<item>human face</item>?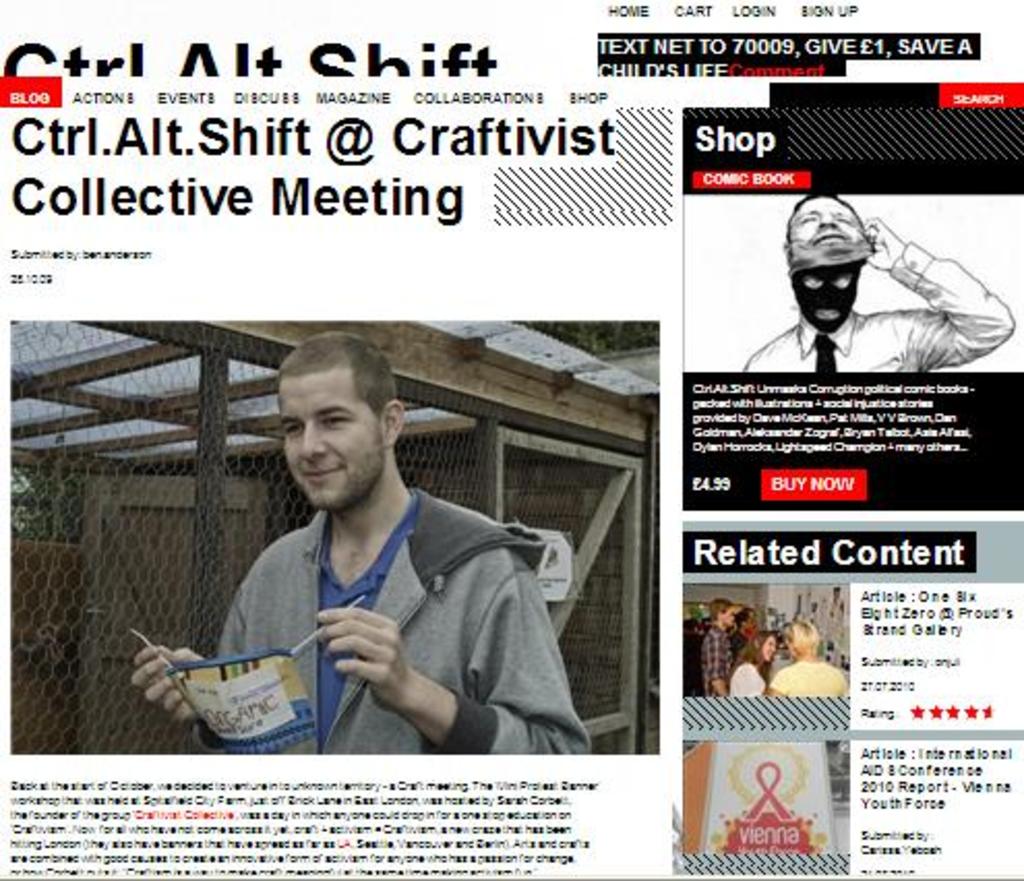
select_region(726, 608, 734, 625)
